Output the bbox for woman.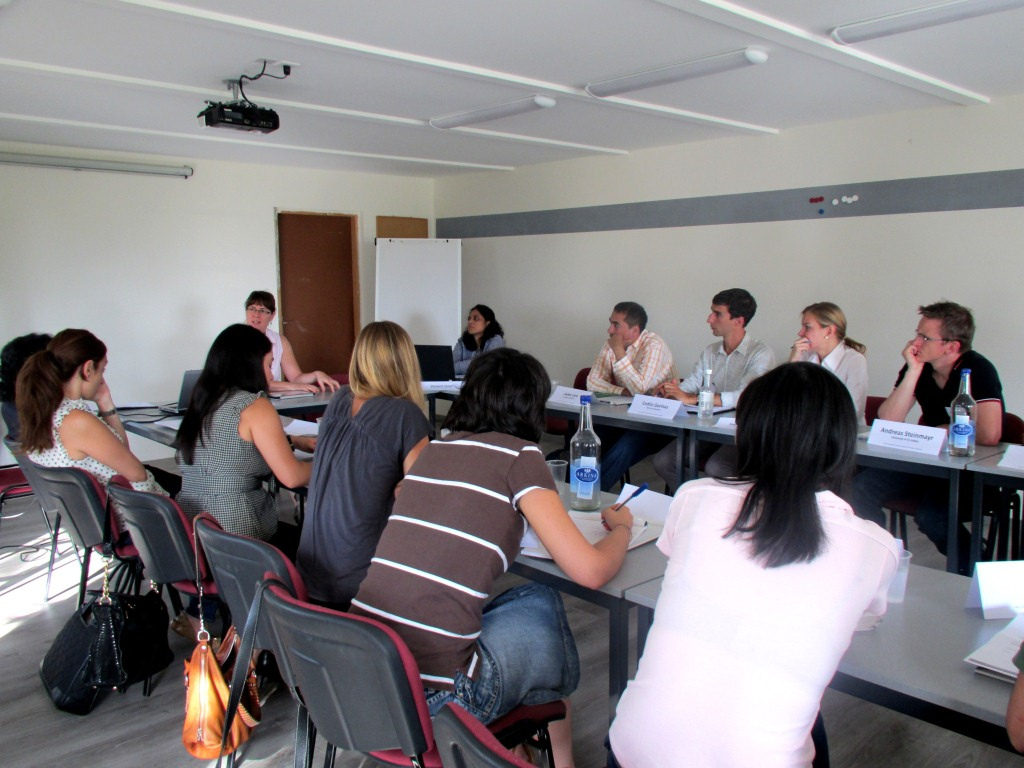
[left=347, top=344, right=635, bottom=765].
